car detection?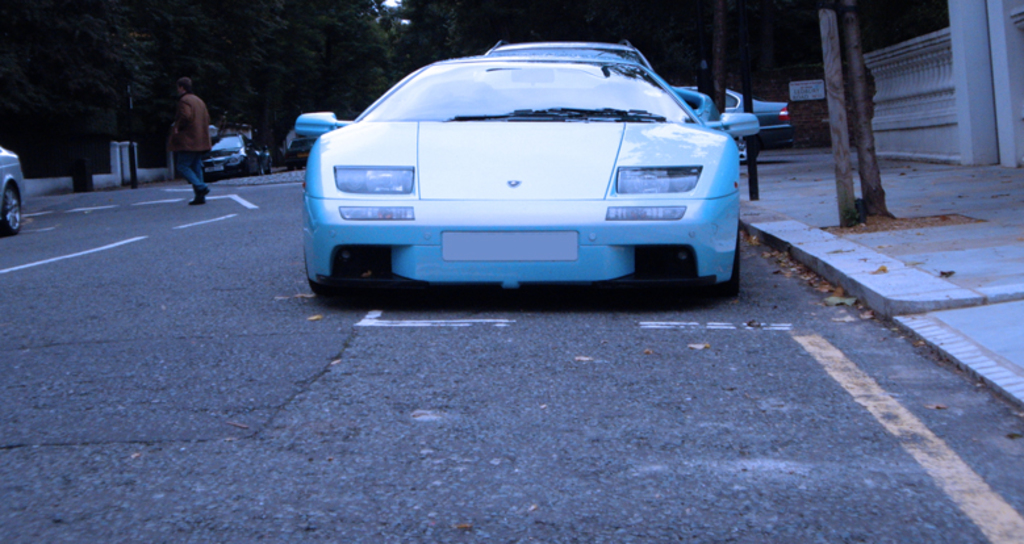
208,135,273,171
